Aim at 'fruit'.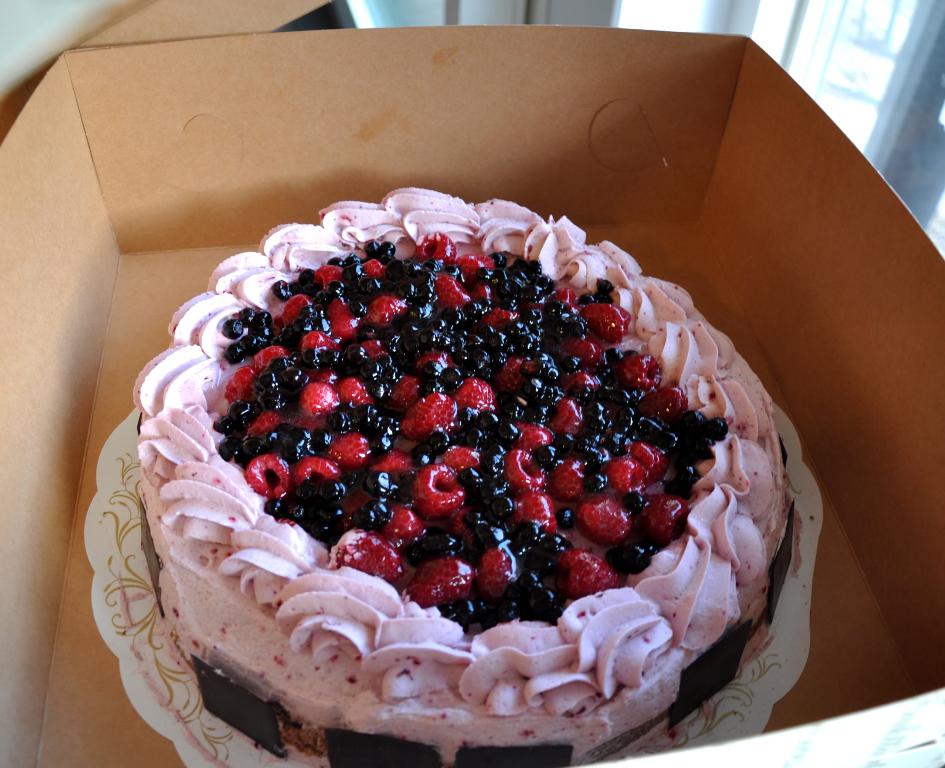
Aimed at [245,452,292,501].
